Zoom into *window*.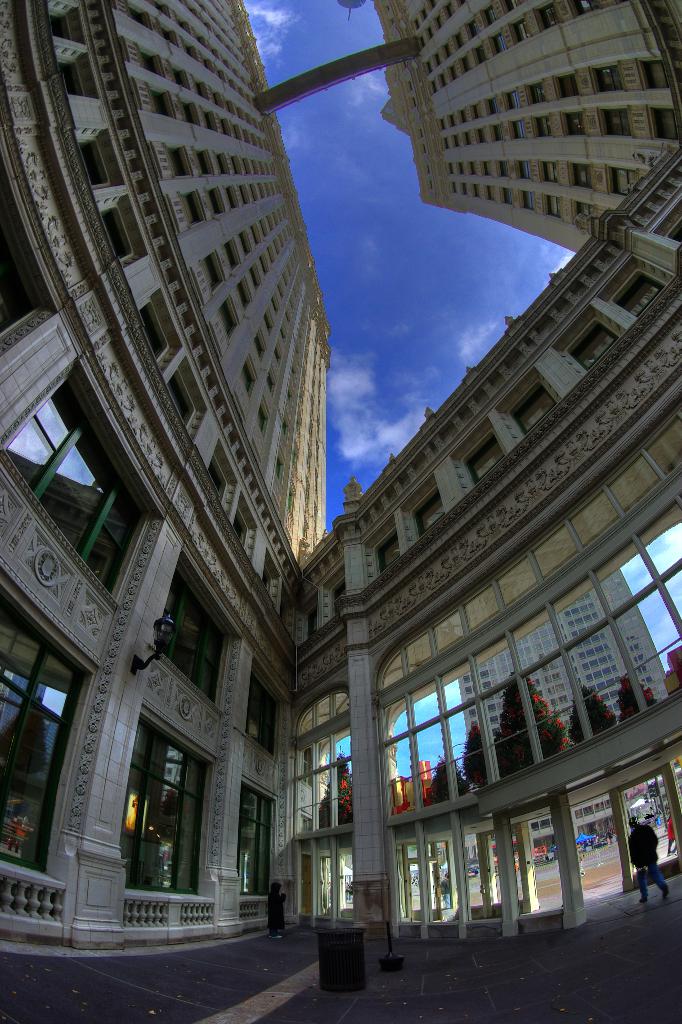
Zoom target: box(95, 192, 145, 267).
